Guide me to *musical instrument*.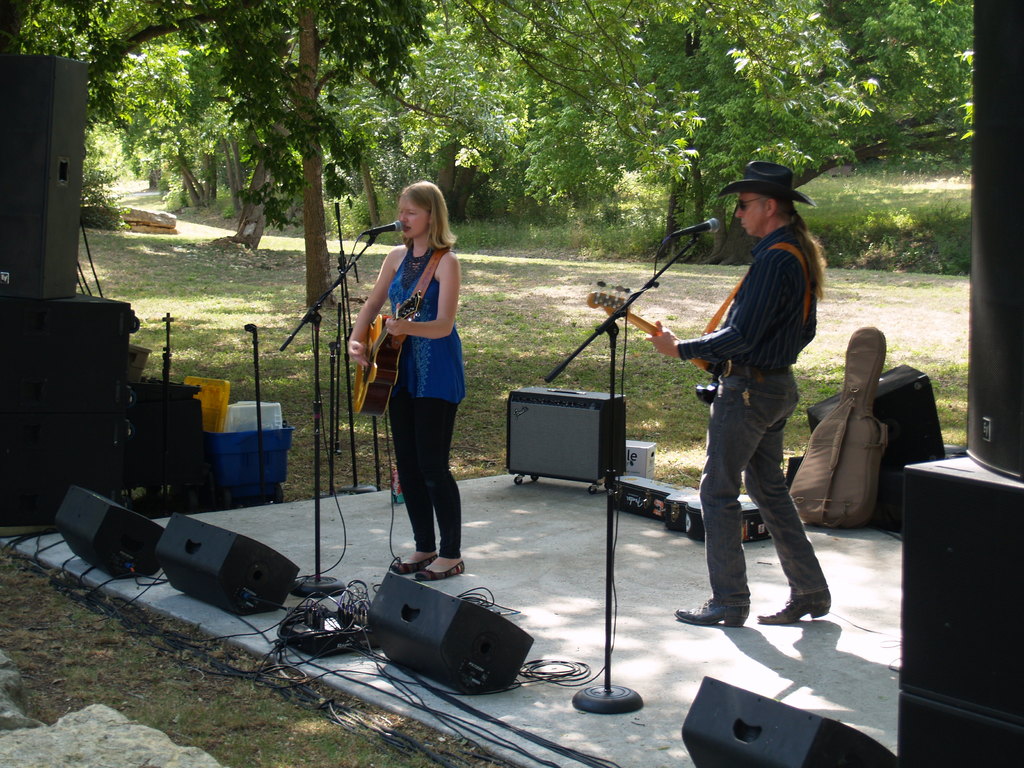
Guidance: 355/287/422/414.
